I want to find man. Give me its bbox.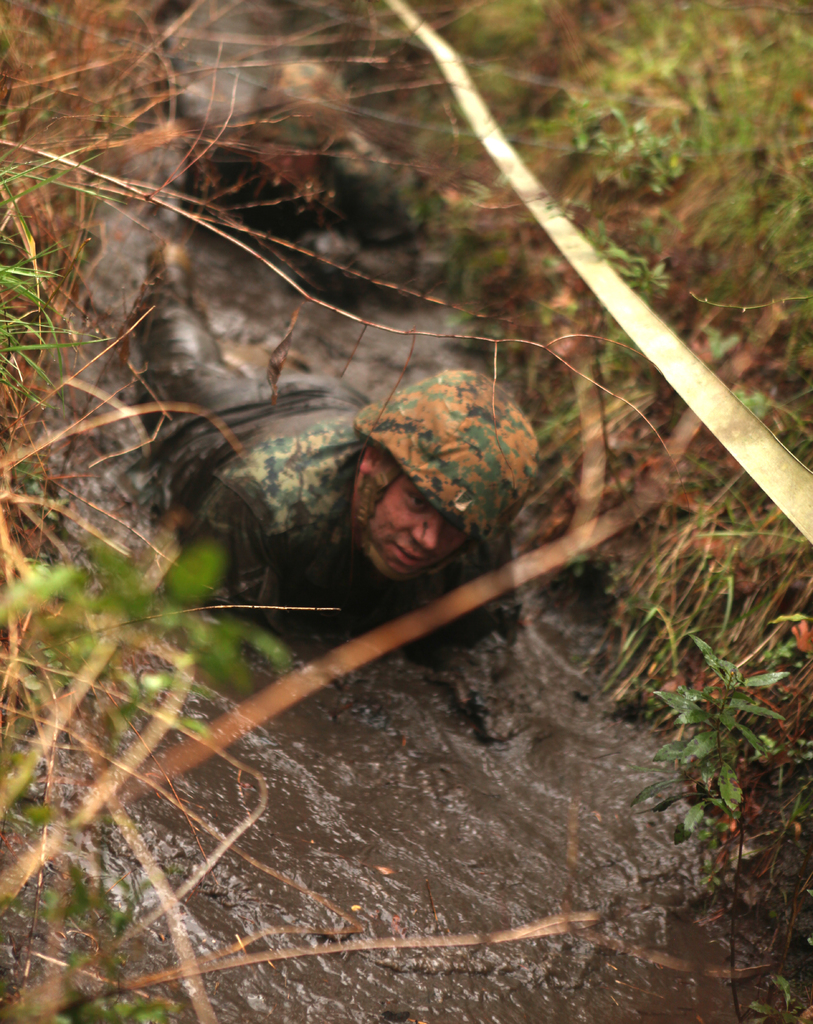
l=130, t=244, r=539, b=633.
